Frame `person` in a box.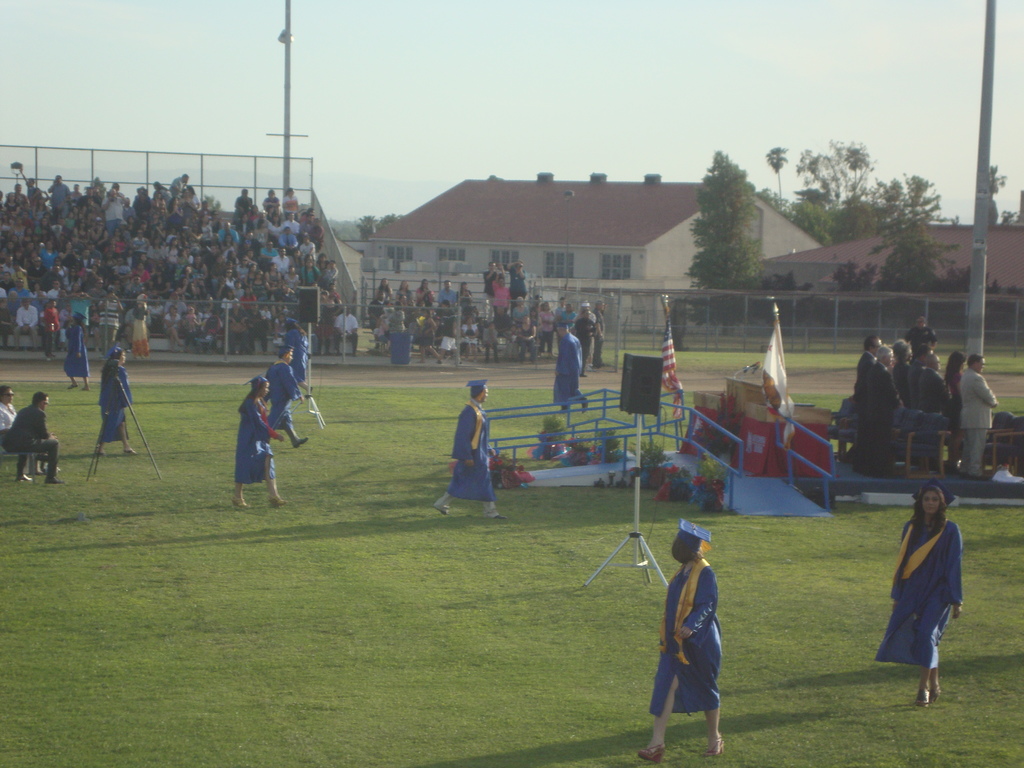
crop(228, 374, 289, 511).
